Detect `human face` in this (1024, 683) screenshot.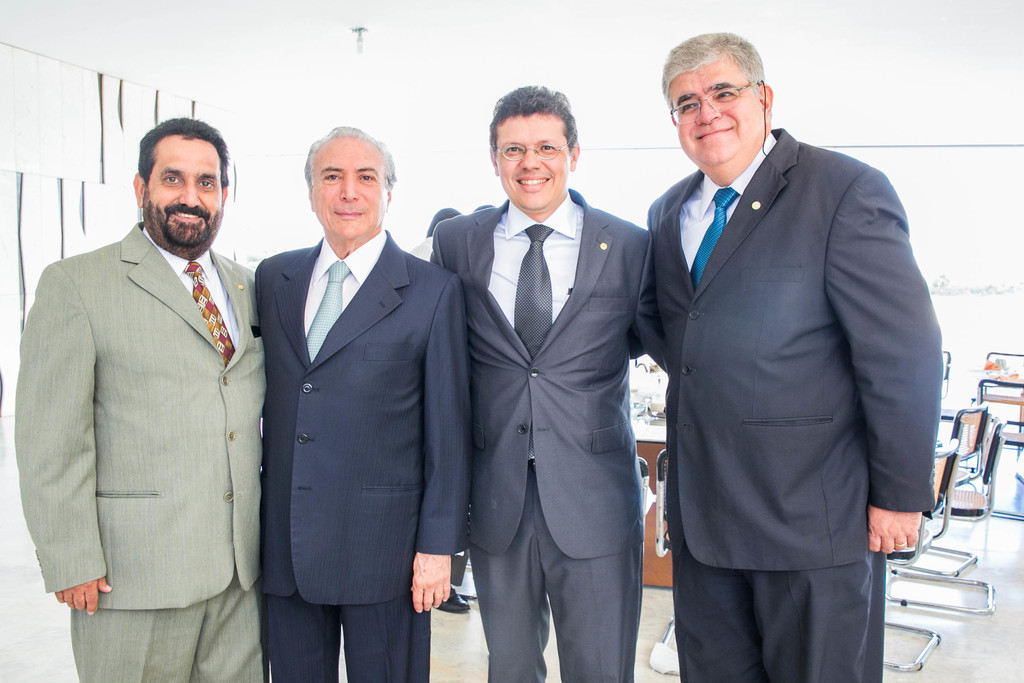
Detection: box(308, 135, 388, 242).
